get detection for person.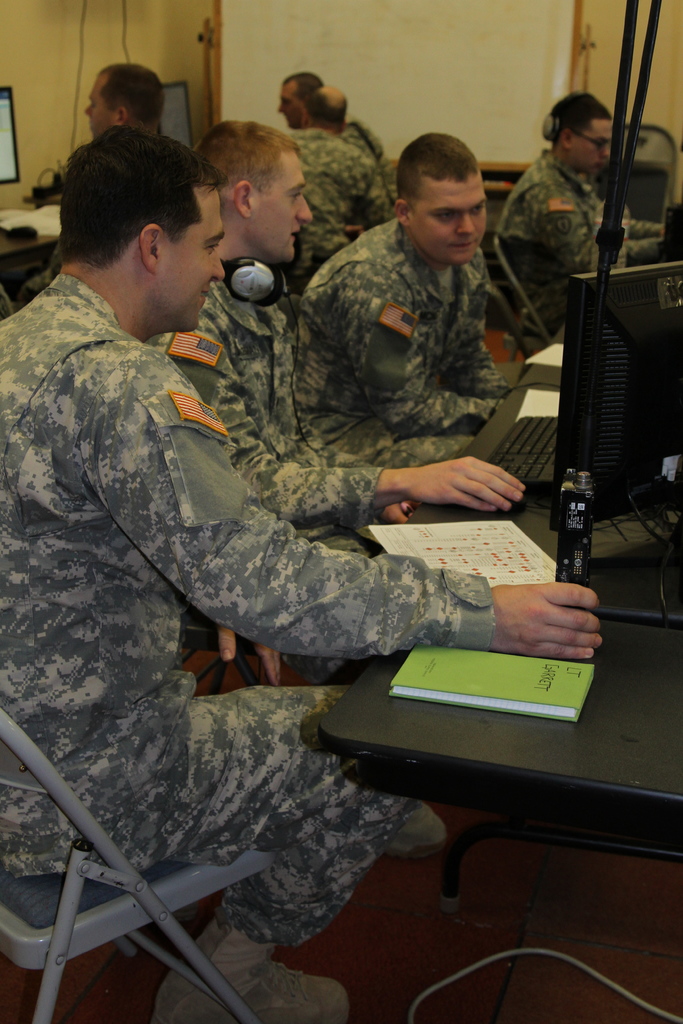
Detection: crop(79, 63, 165, 143).
